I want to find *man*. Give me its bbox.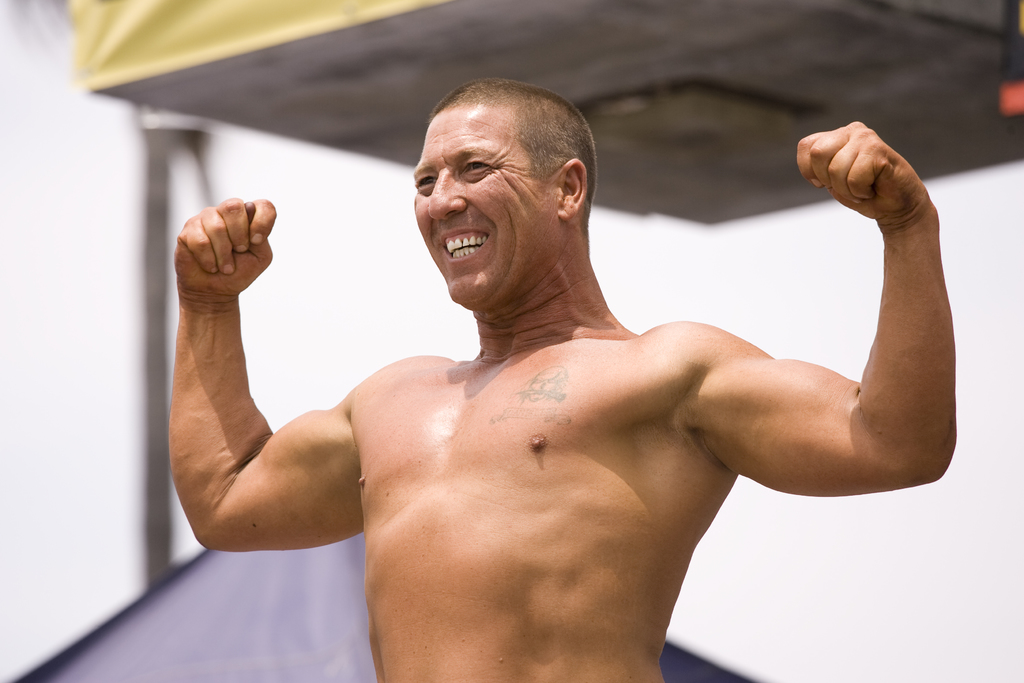
crop(156, 81, 967, 682).
